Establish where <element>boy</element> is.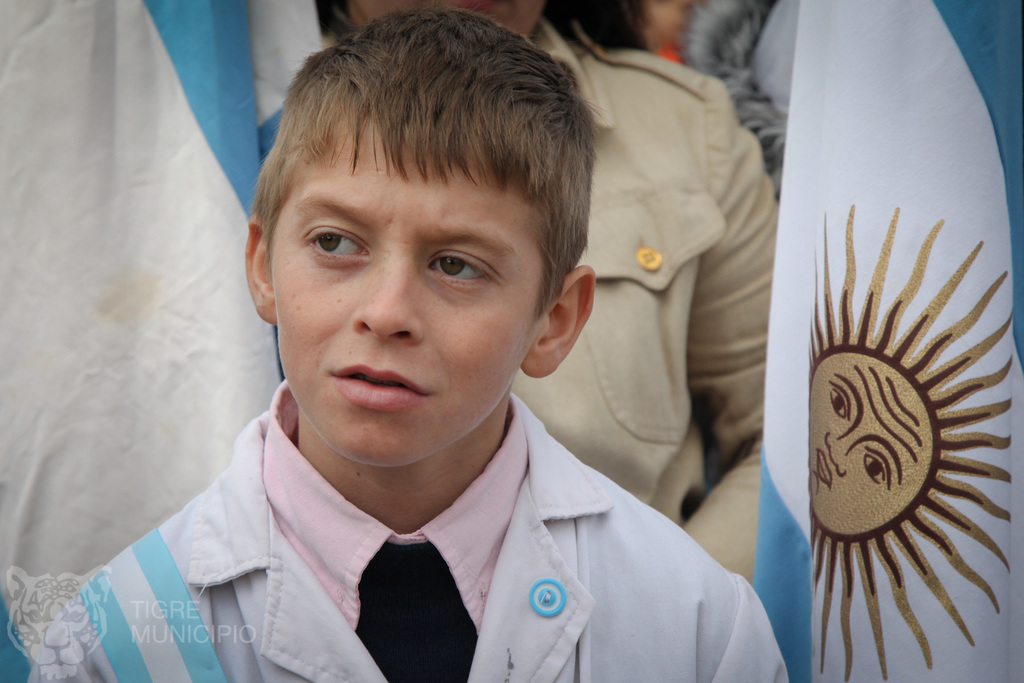
Established at (x1=21, y1=19, x2=799, y2=682).
